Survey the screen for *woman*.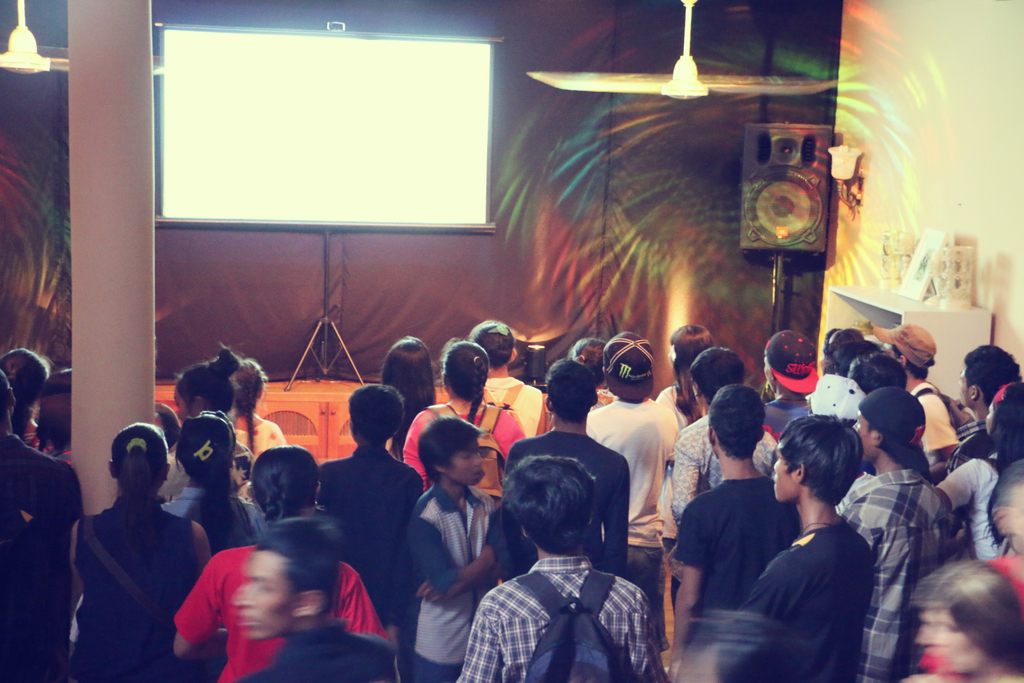
Survey found: (left=400, top=334, right=529, bottom=513).
